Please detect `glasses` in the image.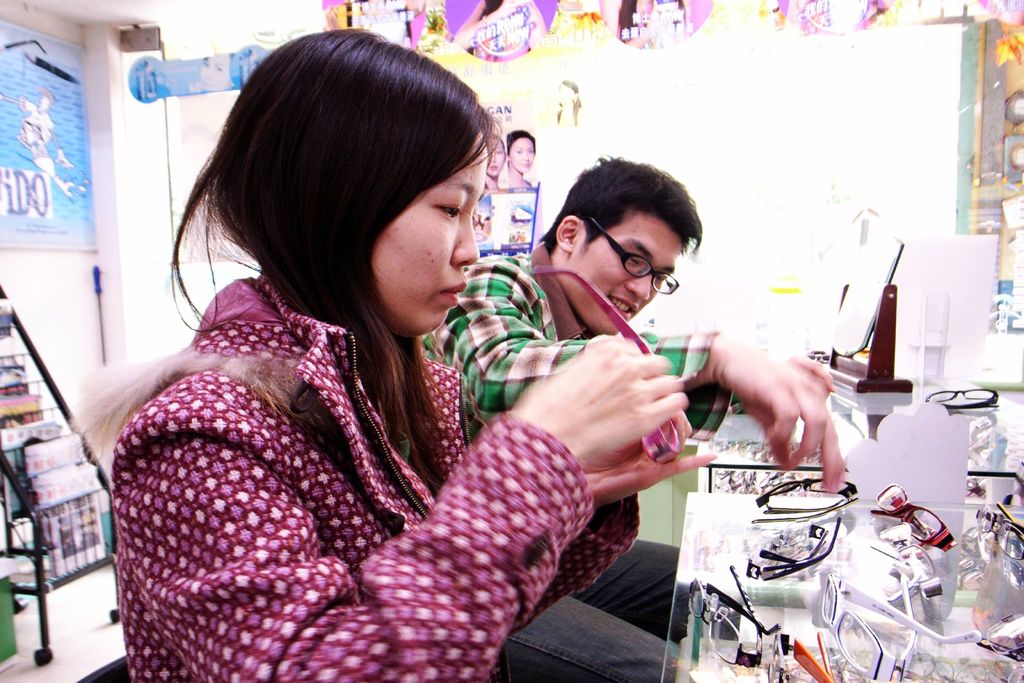
<box>748,477,865,530</box>.
